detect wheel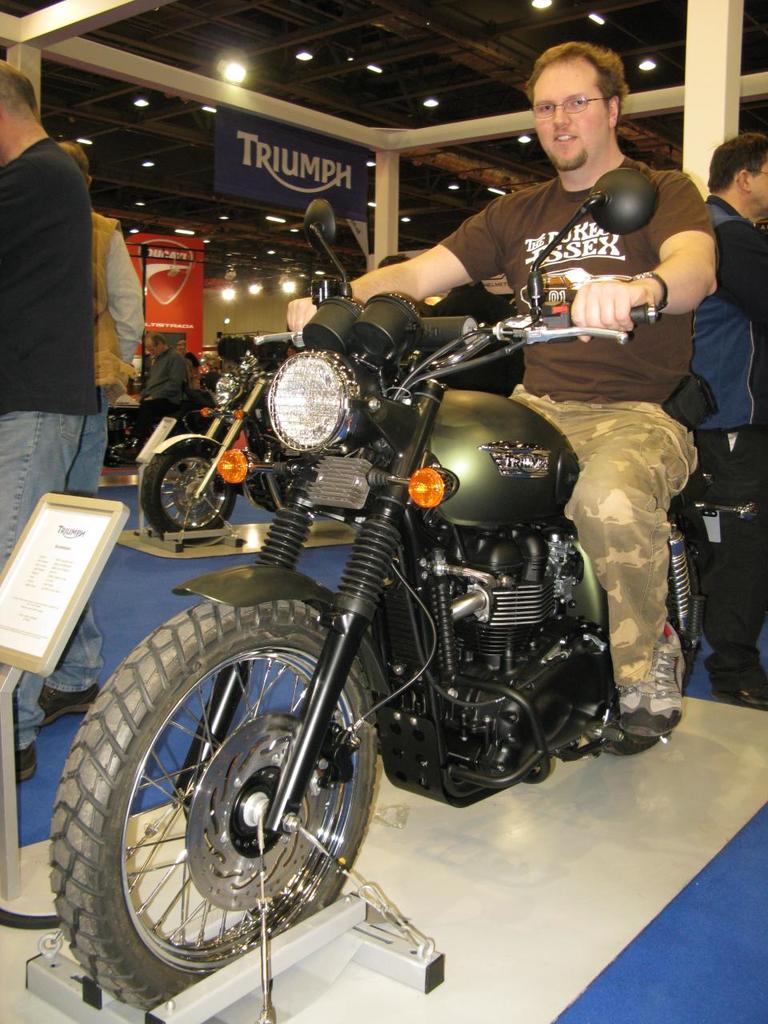
locate(54, 593, 408, 986)
